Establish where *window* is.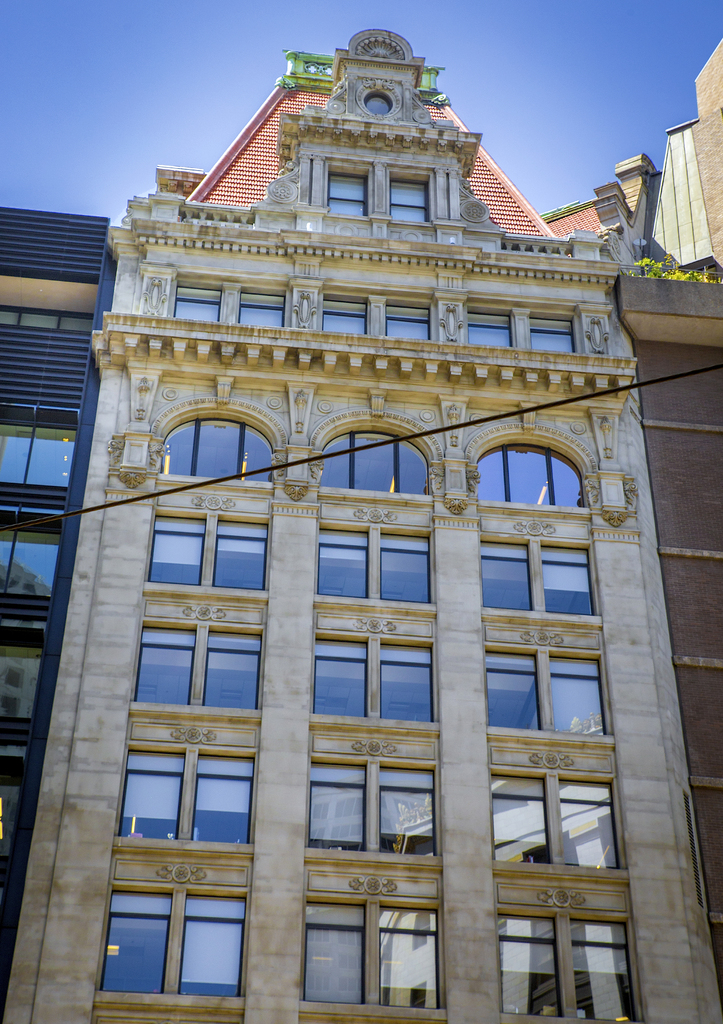
Established at {"x1": 383, "y1": 769, "x2": 440, "y2": 851}.
